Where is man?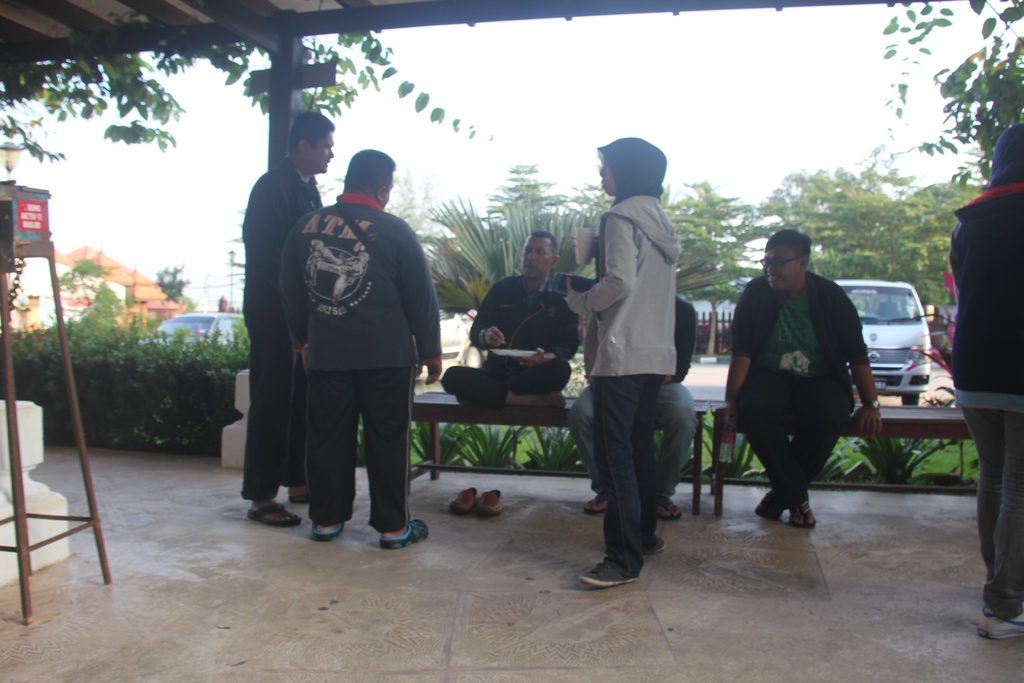
564:159:714:589.
